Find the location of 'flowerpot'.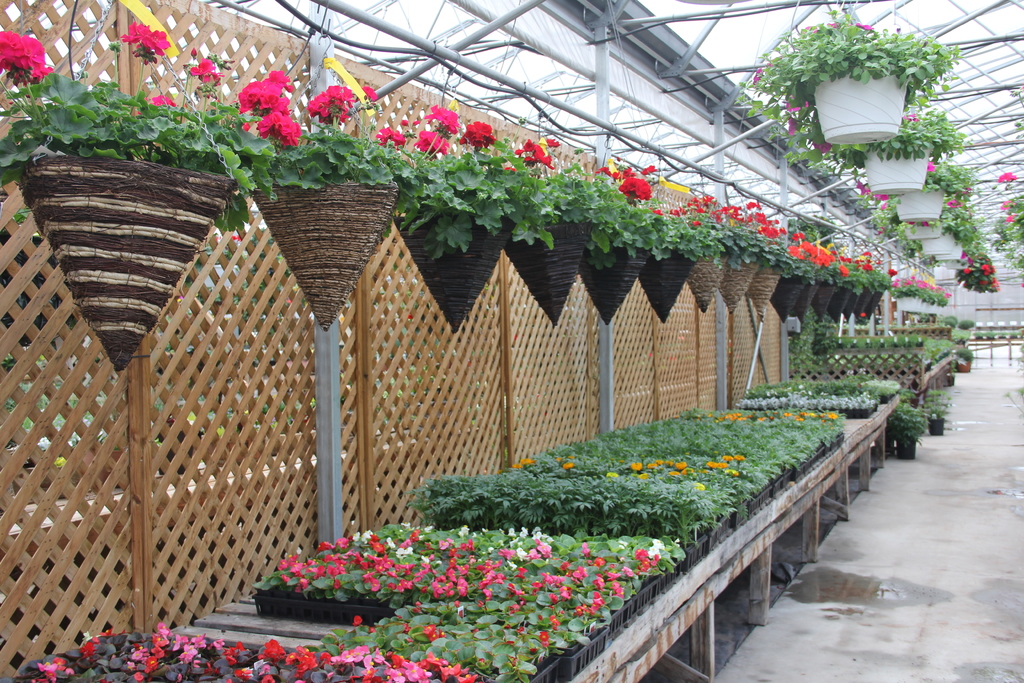
Location: bbox(639, 248, 698, 325).
